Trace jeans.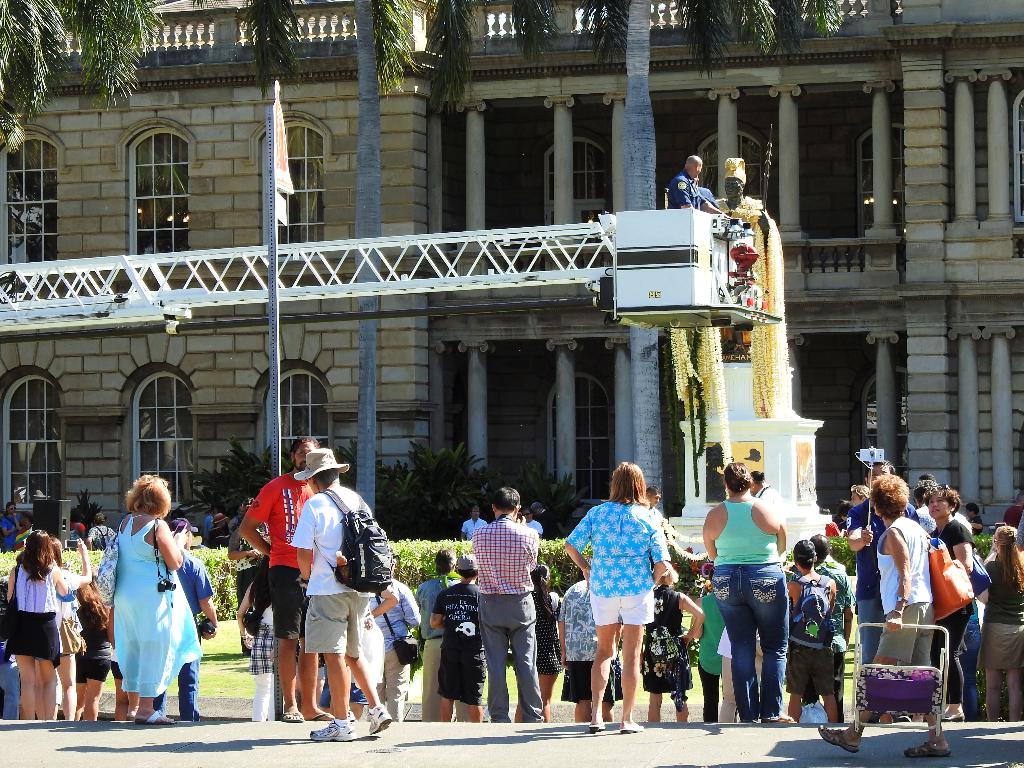
Traced to left=959, top=616, right=980, bottom=709.
